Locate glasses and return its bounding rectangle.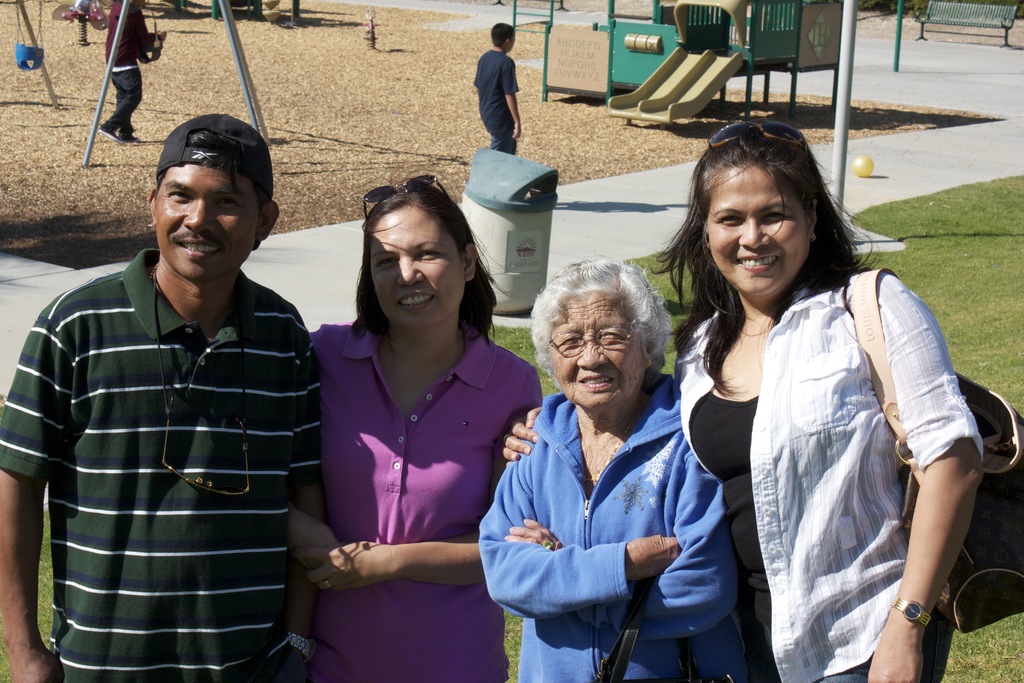
154/384/259/504.
